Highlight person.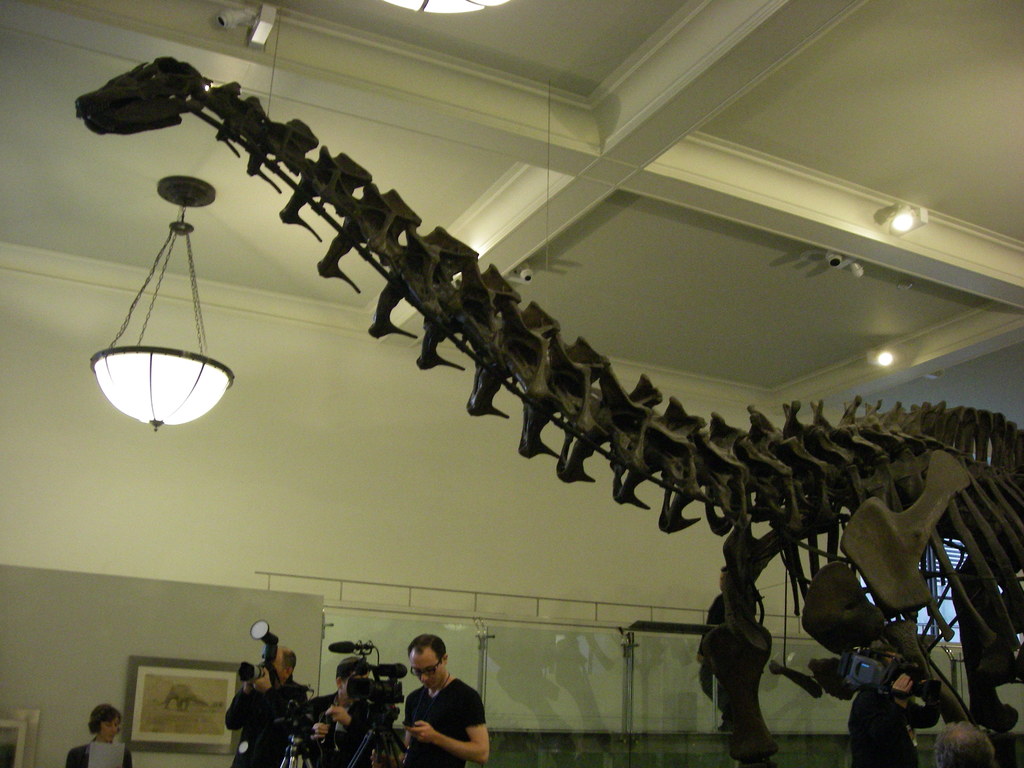
Highlighted region: region(65, 701, 131, 767).
